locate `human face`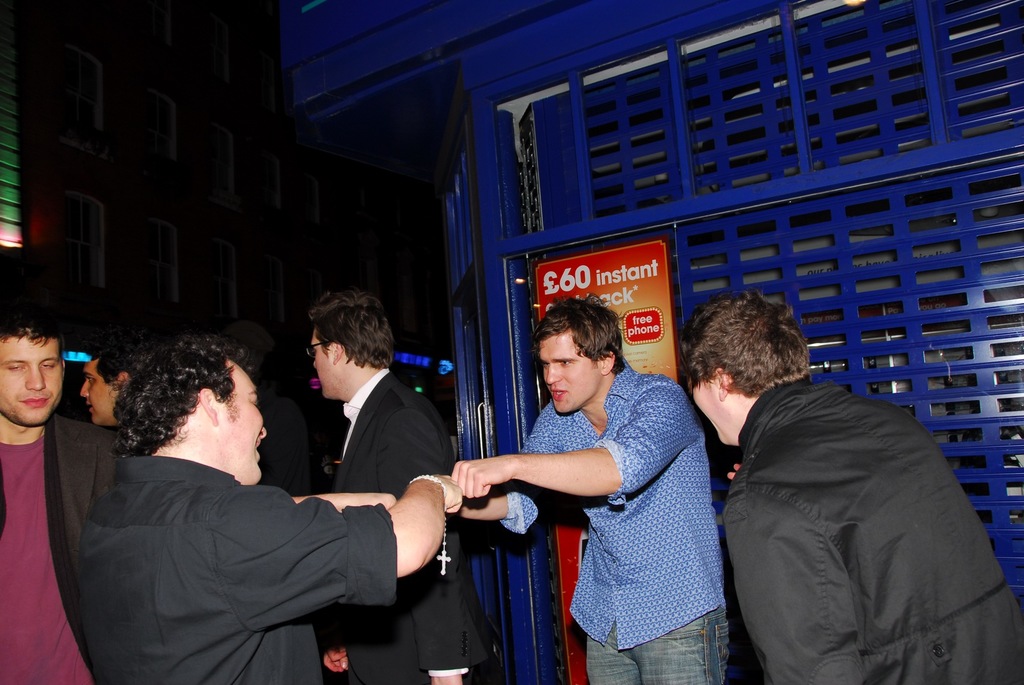
76, 358, 118, 423
